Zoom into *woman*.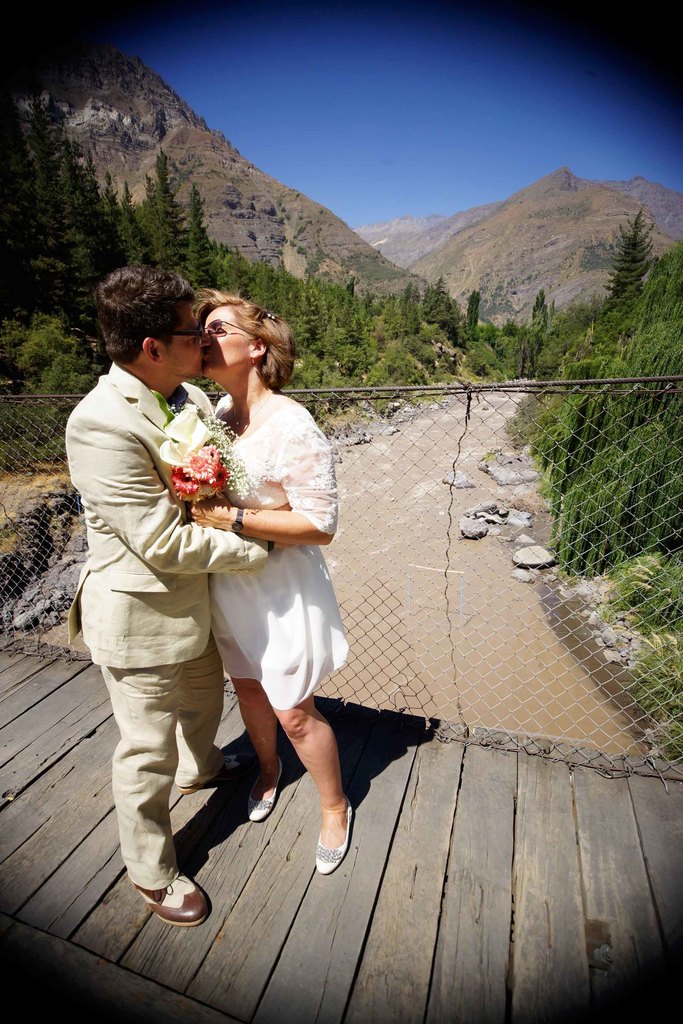
Zoom target: bbox=[183, 275, 370, 884].
